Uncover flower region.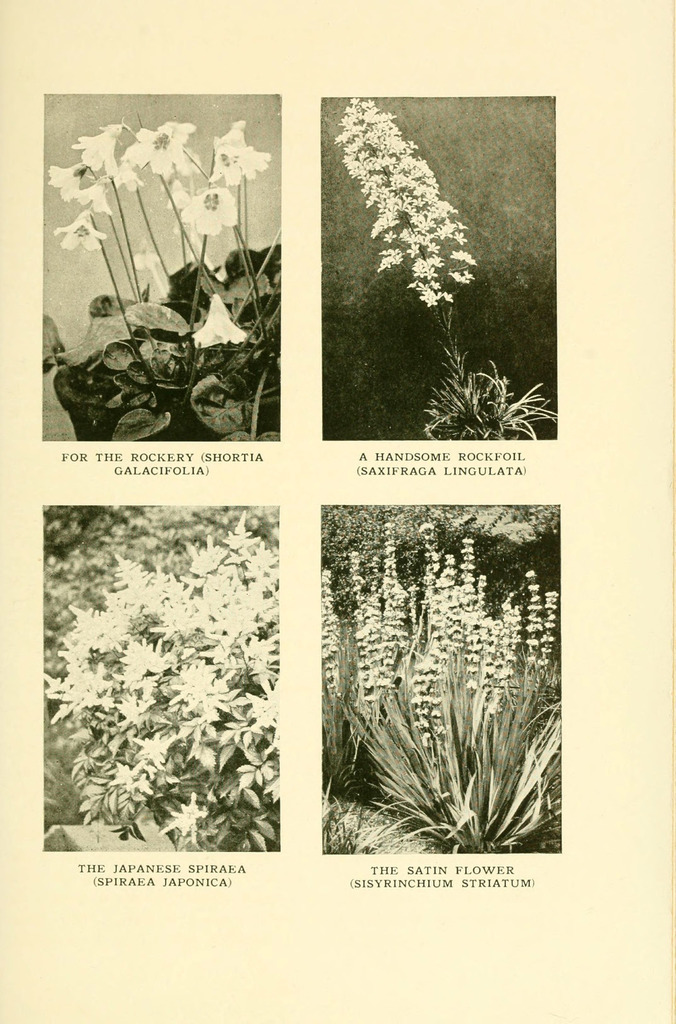
Uncovered: bbox(129, 118, 197, 180).
